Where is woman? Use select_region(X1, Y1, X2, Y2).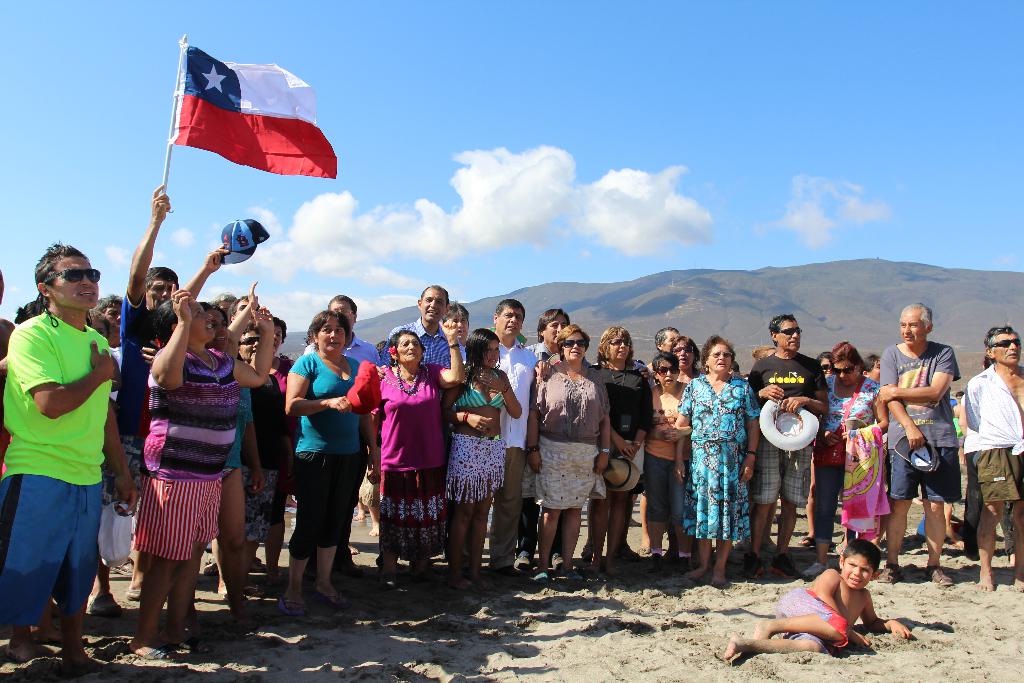
select_region(815, 348, 841, 379).
